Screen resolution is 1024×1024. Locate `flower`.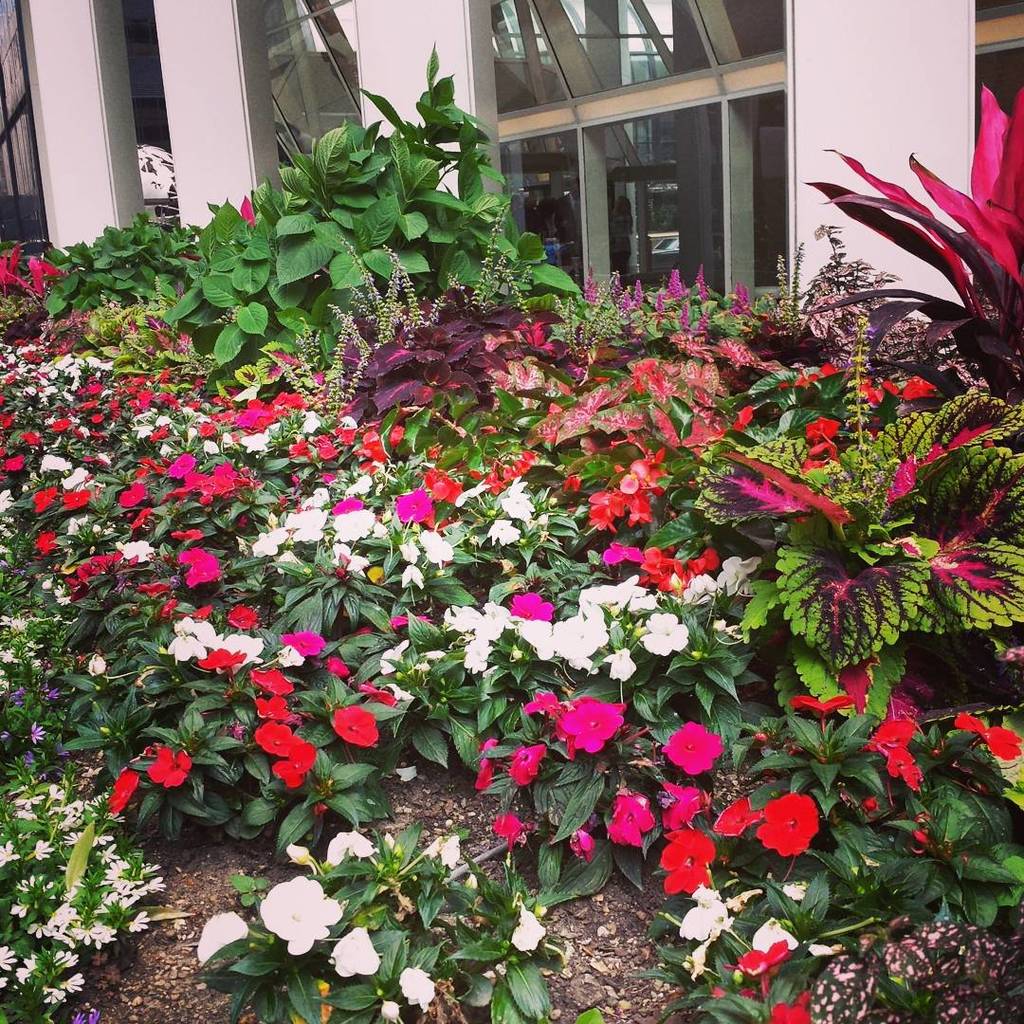
detection(272, 739, 317, 790).
